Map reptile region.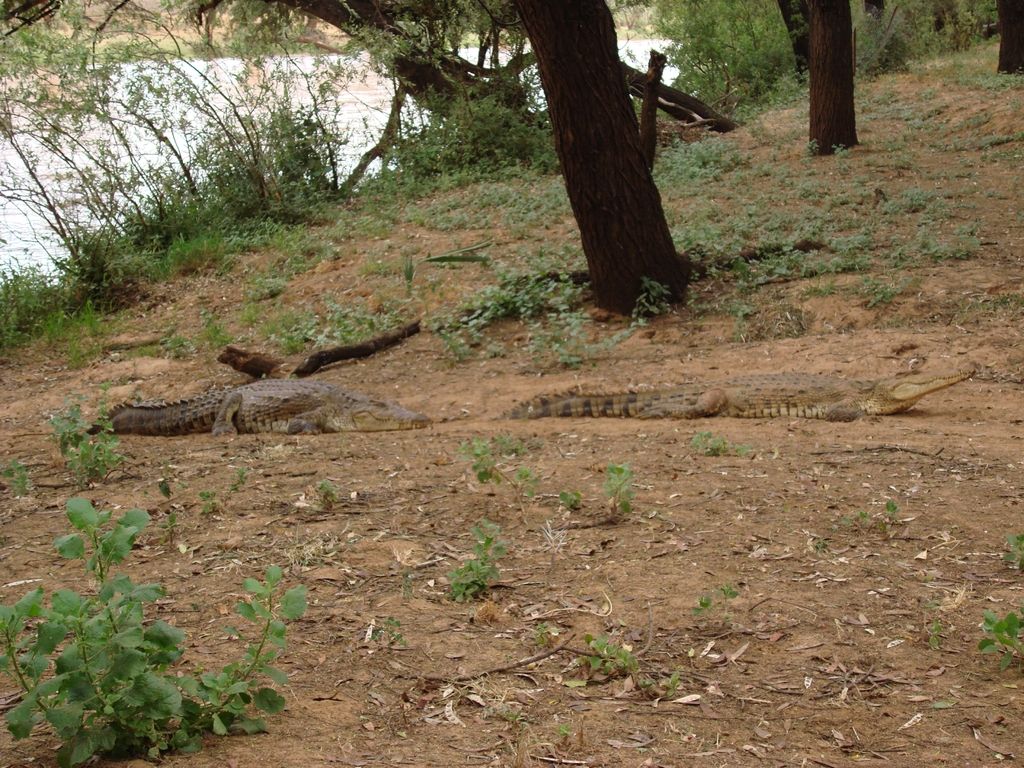
Mapped to x1=77, y1=369, x2=431, y2=433.
